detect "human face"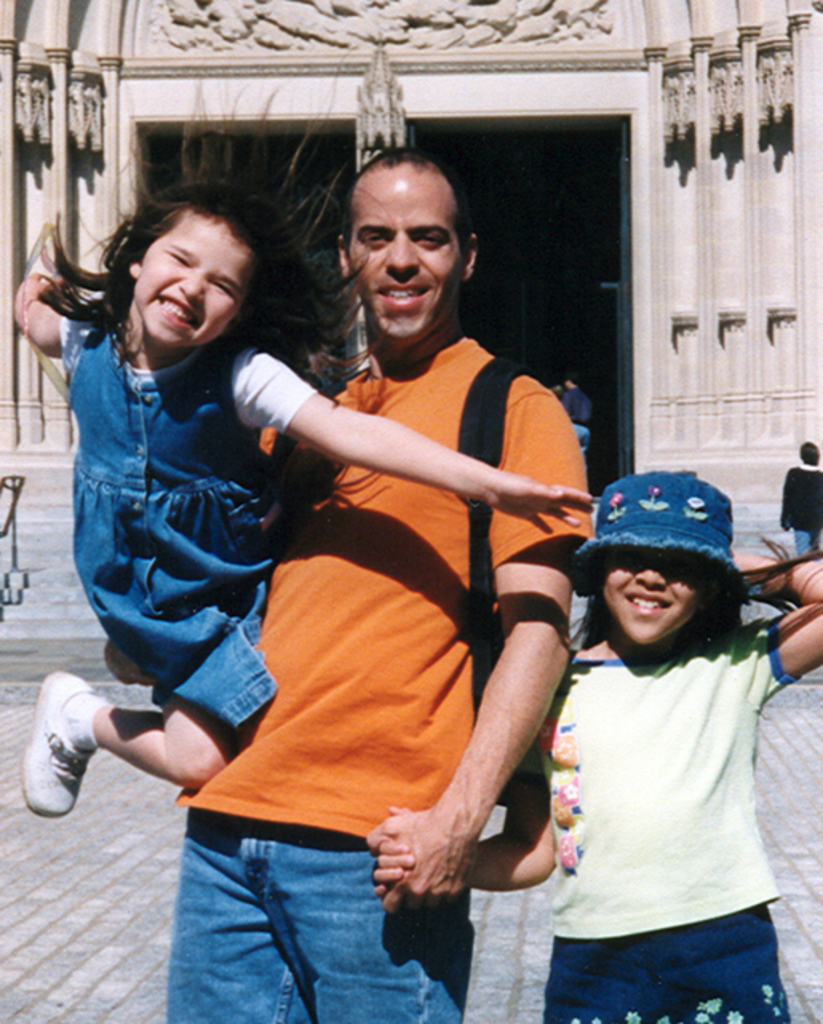
(left=348, top=184, right=460, bottom=348)
